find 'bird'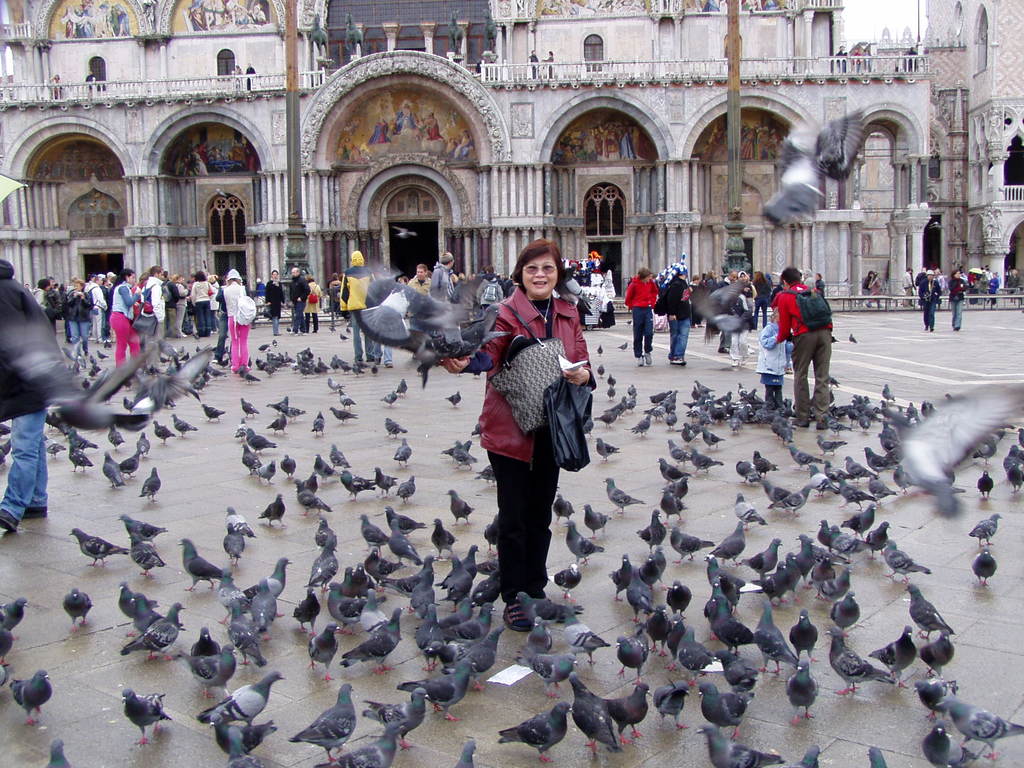
x1=970, y1=541, x2=1008, y2=582
